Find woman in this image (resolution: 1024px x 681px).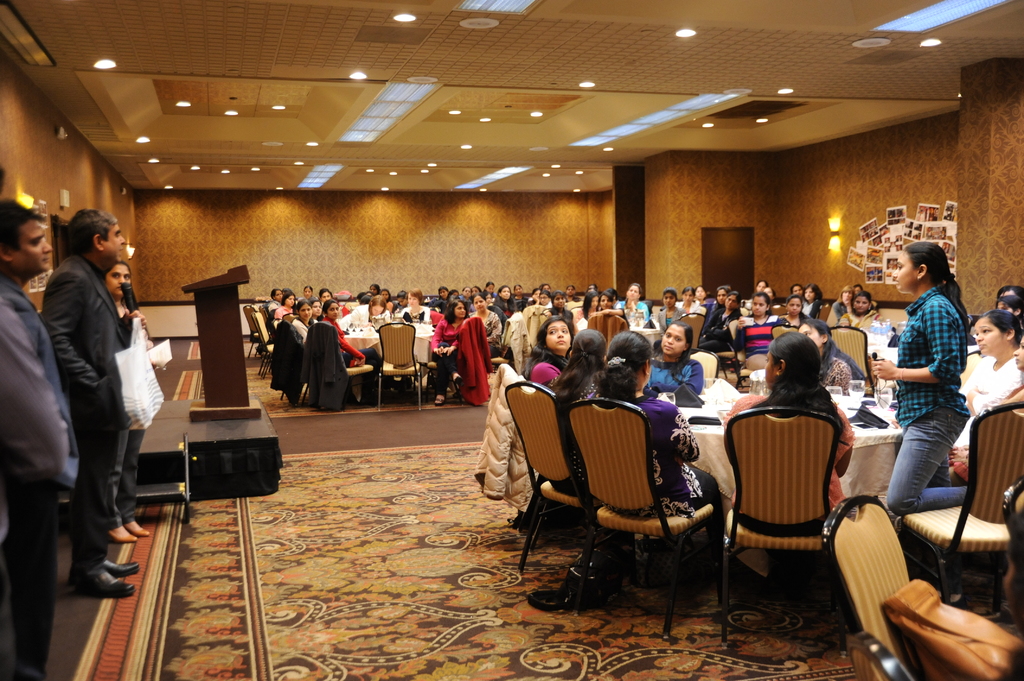
<box>525,310,577,387</box>.
